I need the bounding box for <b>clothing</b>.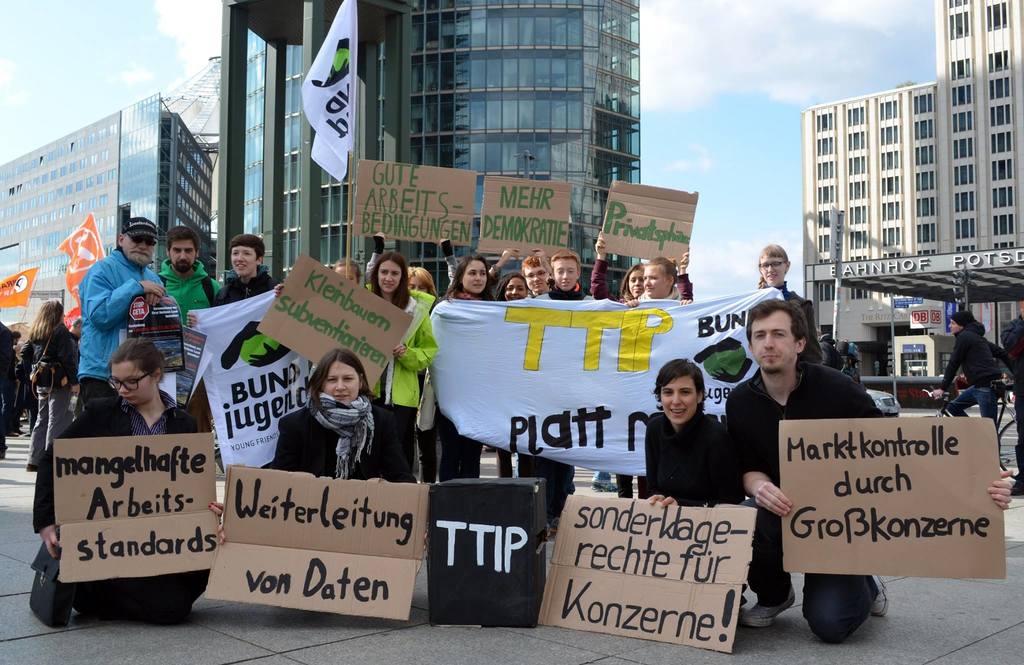
Here it is: bbox=(0, 324, 22, 440).
